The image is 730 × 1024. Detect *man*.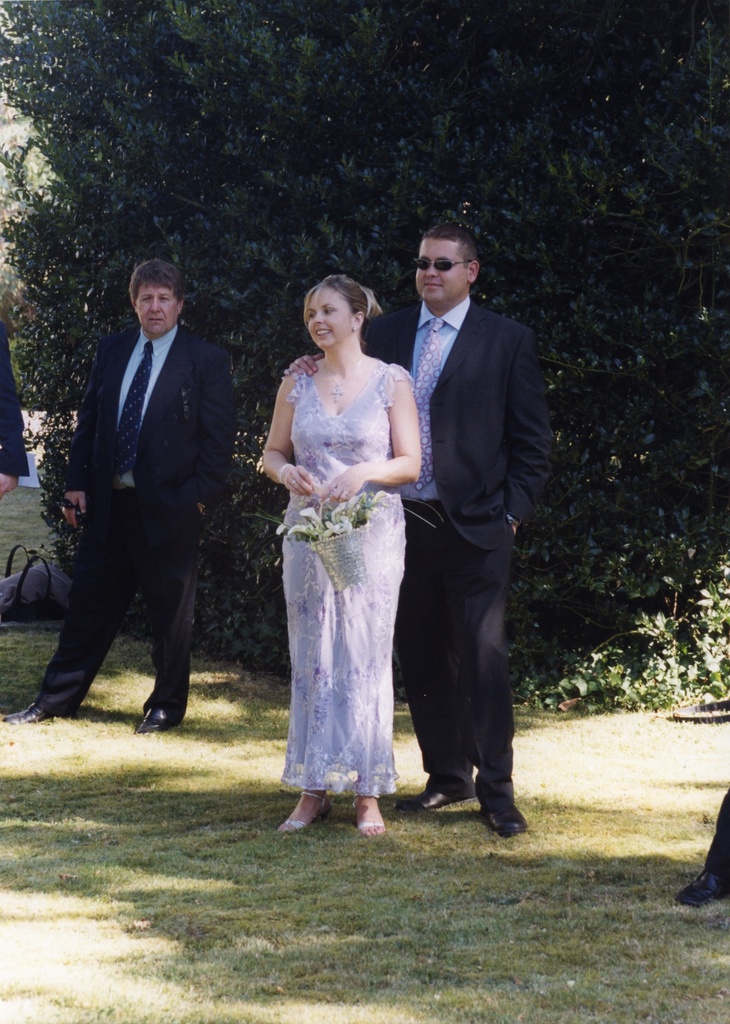
Detection: 398,222,564,842.
